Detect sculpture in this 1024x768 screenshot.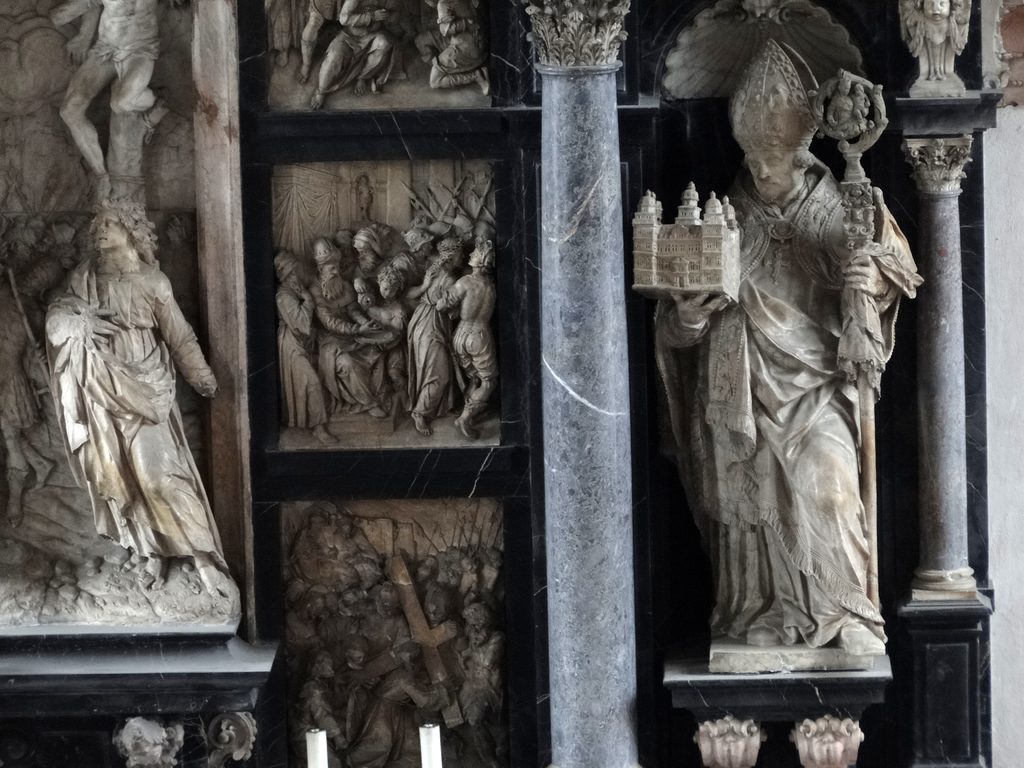
Detection: {"x1": 38, "y1": 187, "x2": 229, "y2": 602}.
